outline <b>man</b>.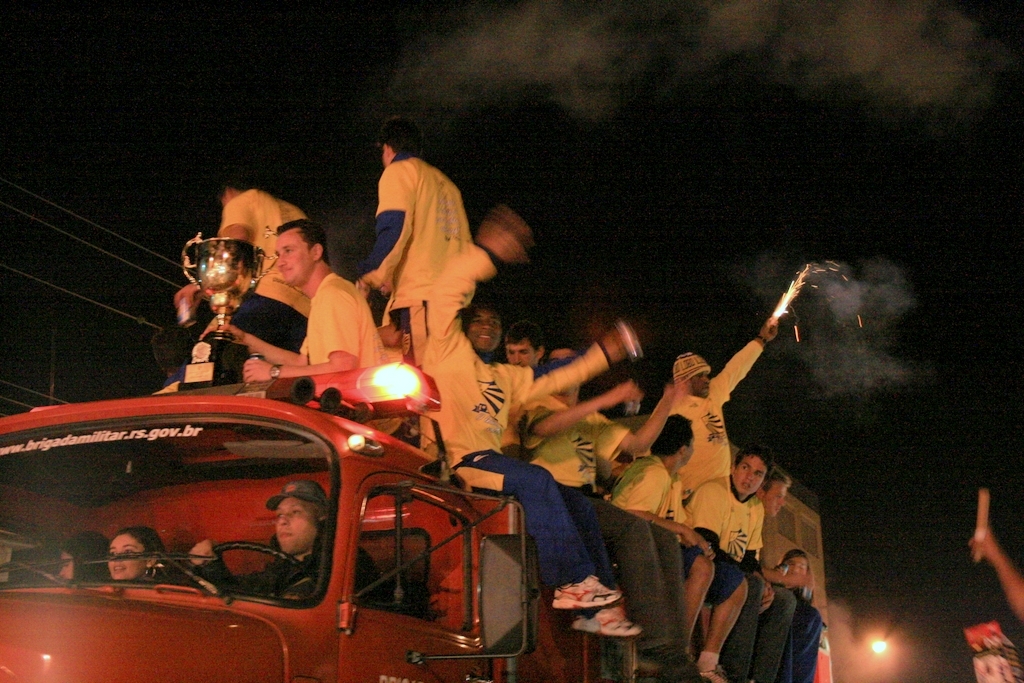
Outline: (672, 314, 783, 505).
